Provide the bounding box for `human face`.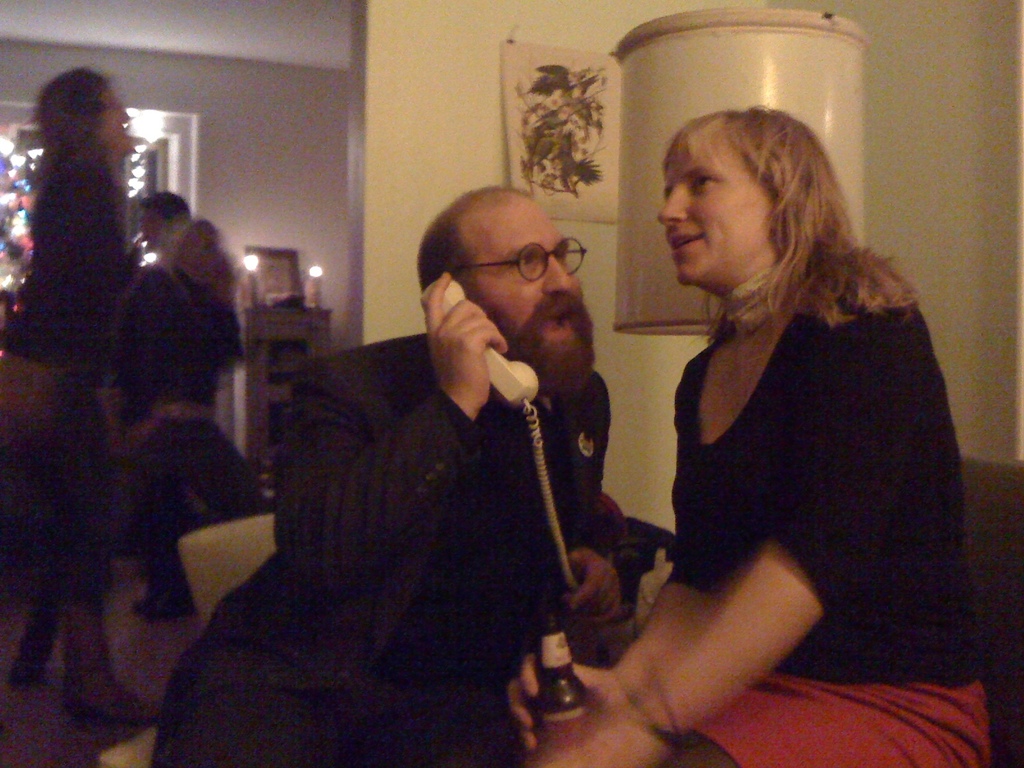
bbox=[469, 191, 600, 387].
